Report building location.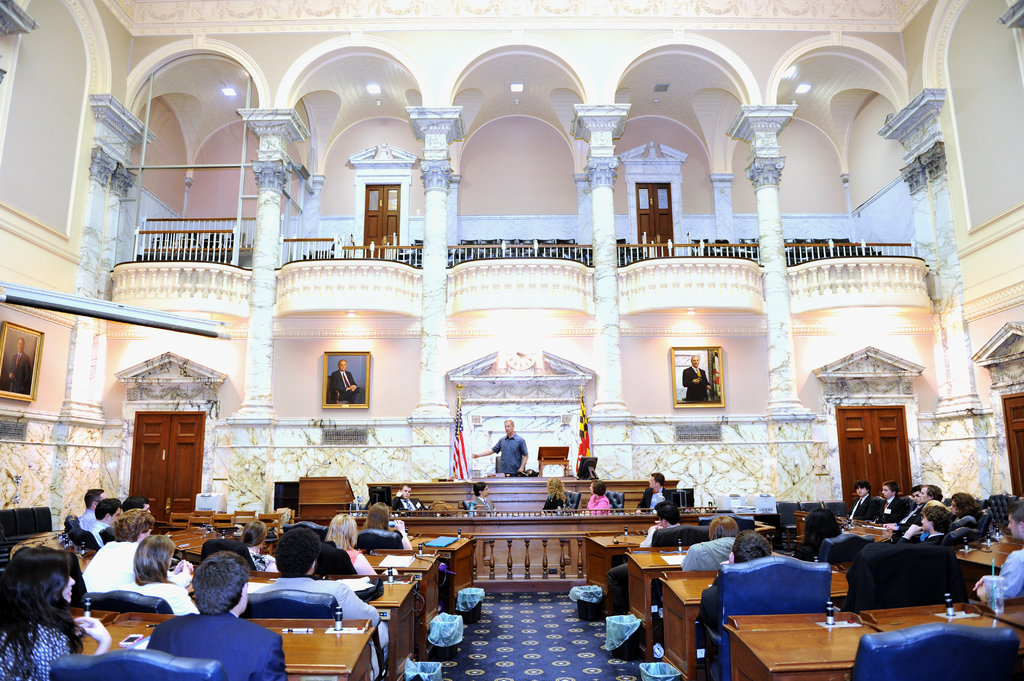
Report: (0, 0, 1023, 680).
